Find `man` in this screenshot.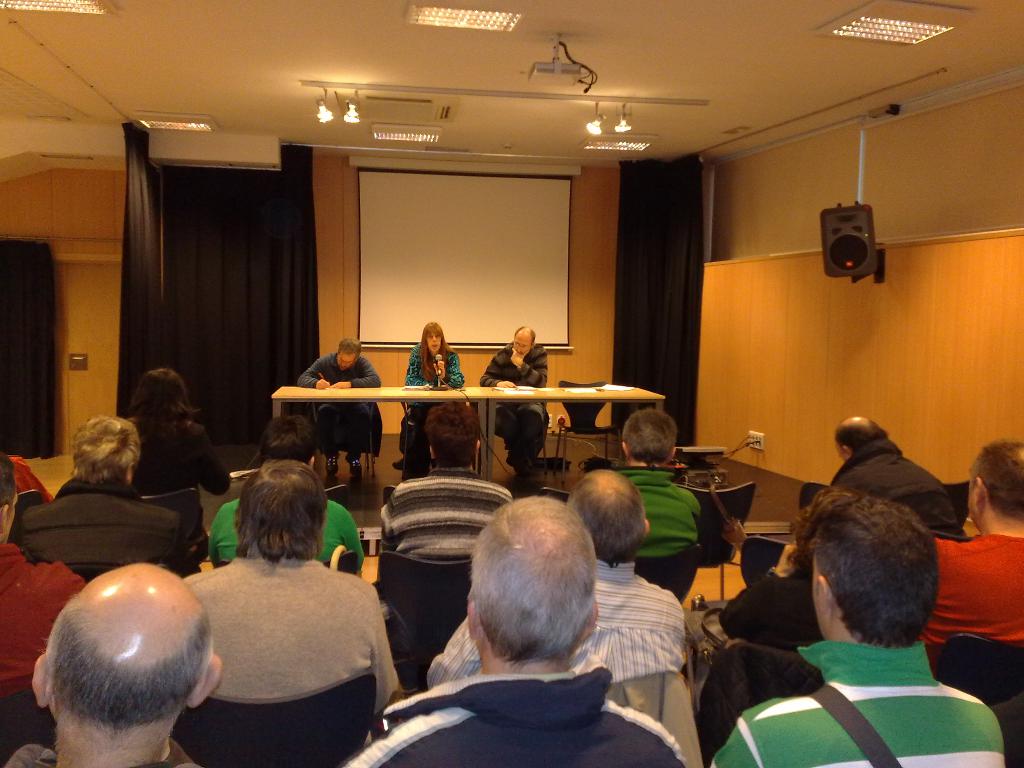
The bounding box for `man` is detection(612, 410, 733, 565).
